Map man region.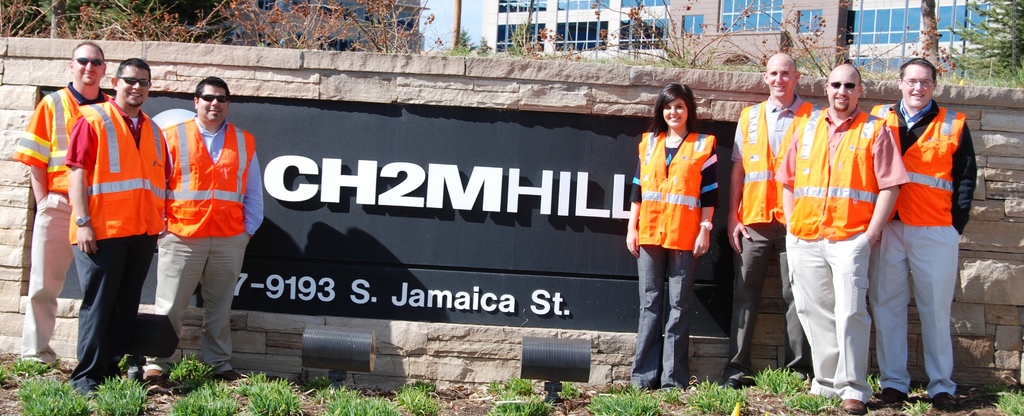
Mapped to [left=722, top=53, right=820, bottom=388].
